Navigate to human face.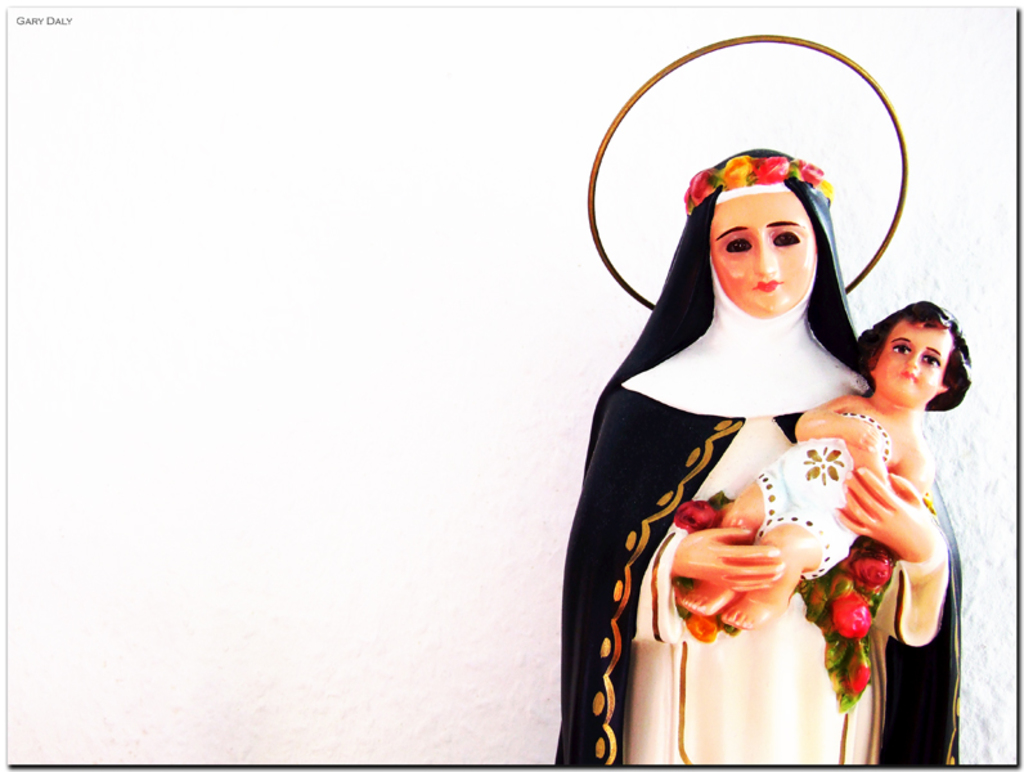
Navigation target: bbox=(877, 324, 958, 407).
